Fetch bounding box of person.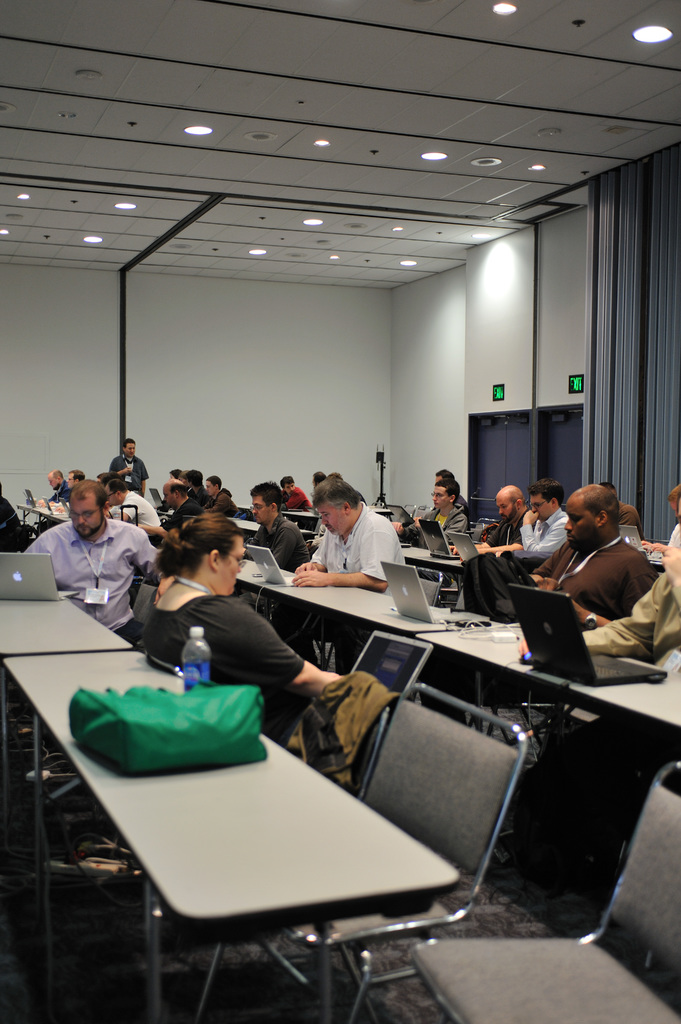
Bbox: detection(250, 479, 308, 577).
